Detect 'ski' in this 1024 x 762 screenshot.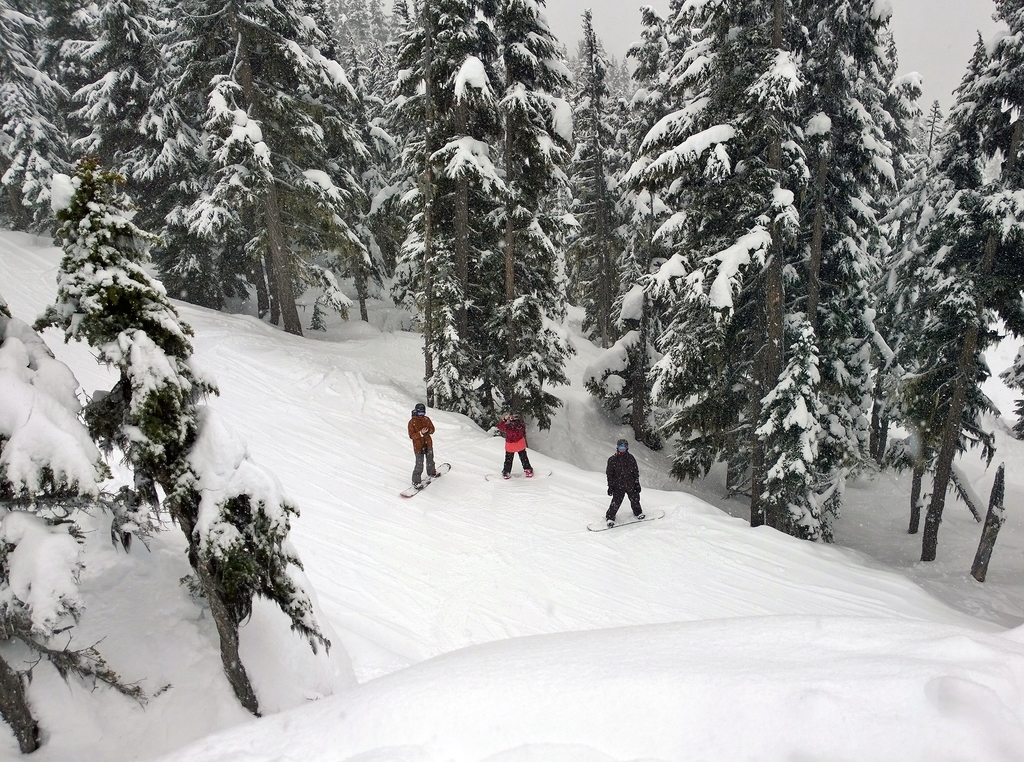
Detection: BBox(390, 455, 459, 505).
